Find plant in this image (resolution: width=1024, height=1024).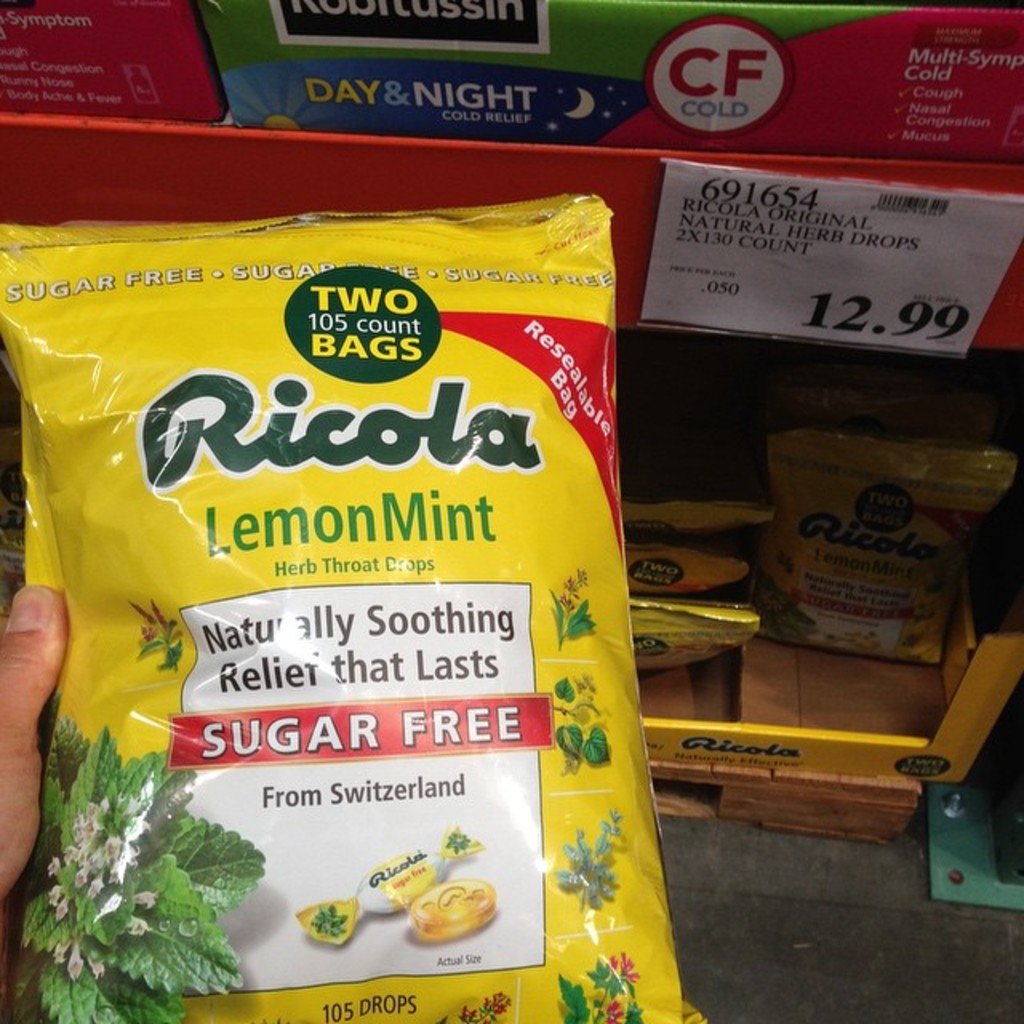
[536,570,598,656].
